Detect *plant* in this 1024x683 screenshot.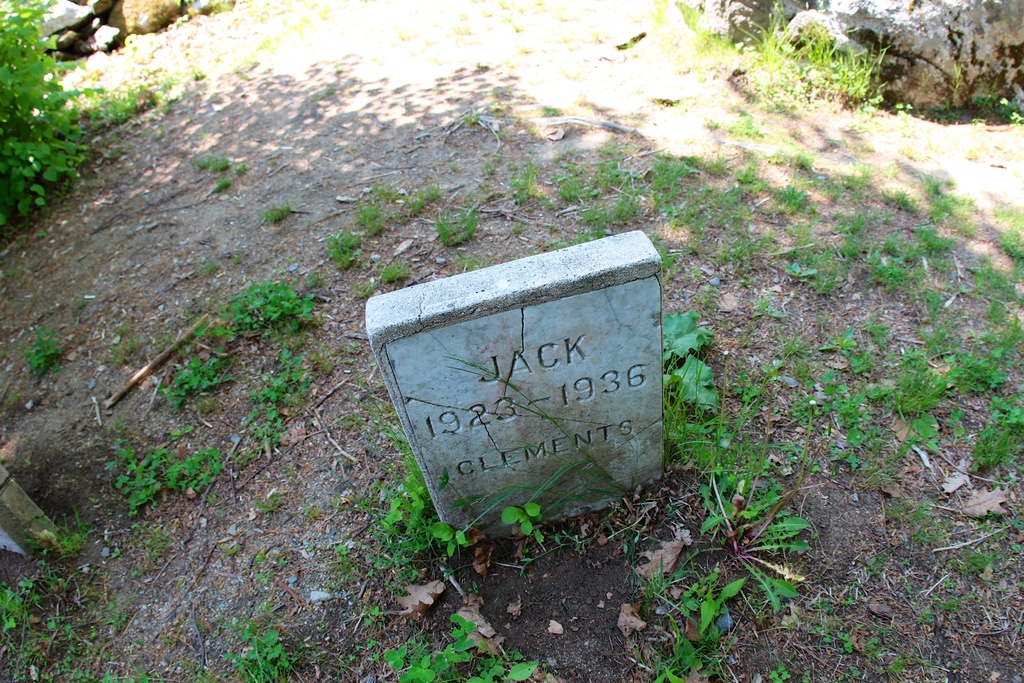
Detection: bbox=[428, 209, 492, 251].
